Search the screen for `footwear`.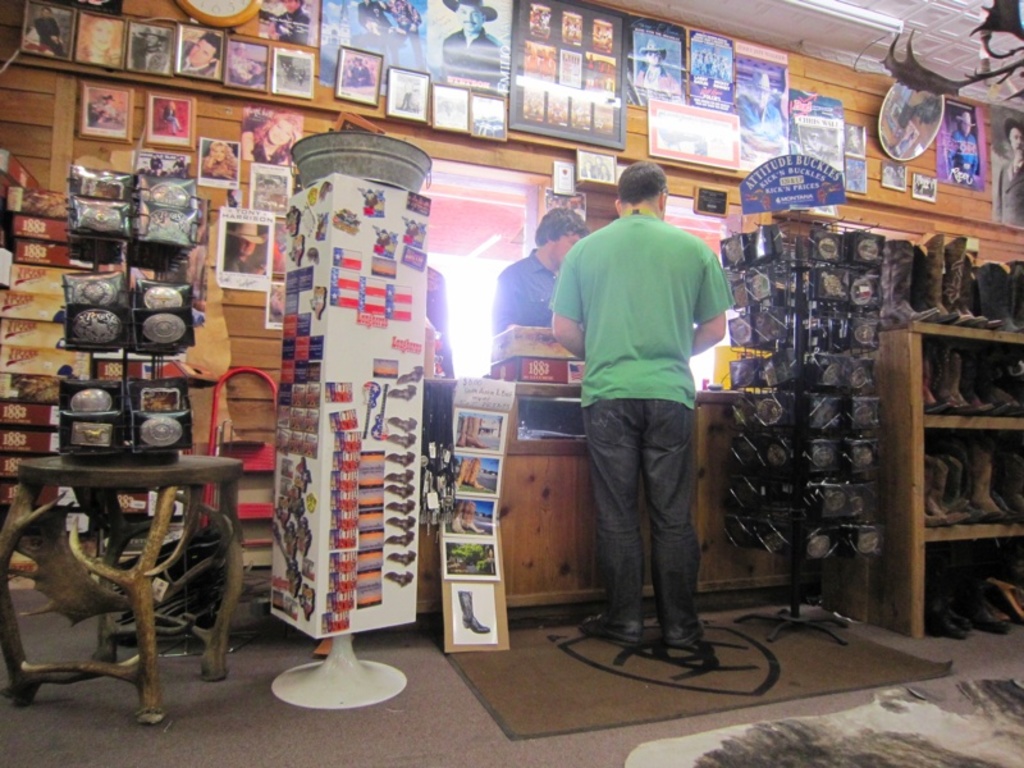
Found at [573,608,649,653].
